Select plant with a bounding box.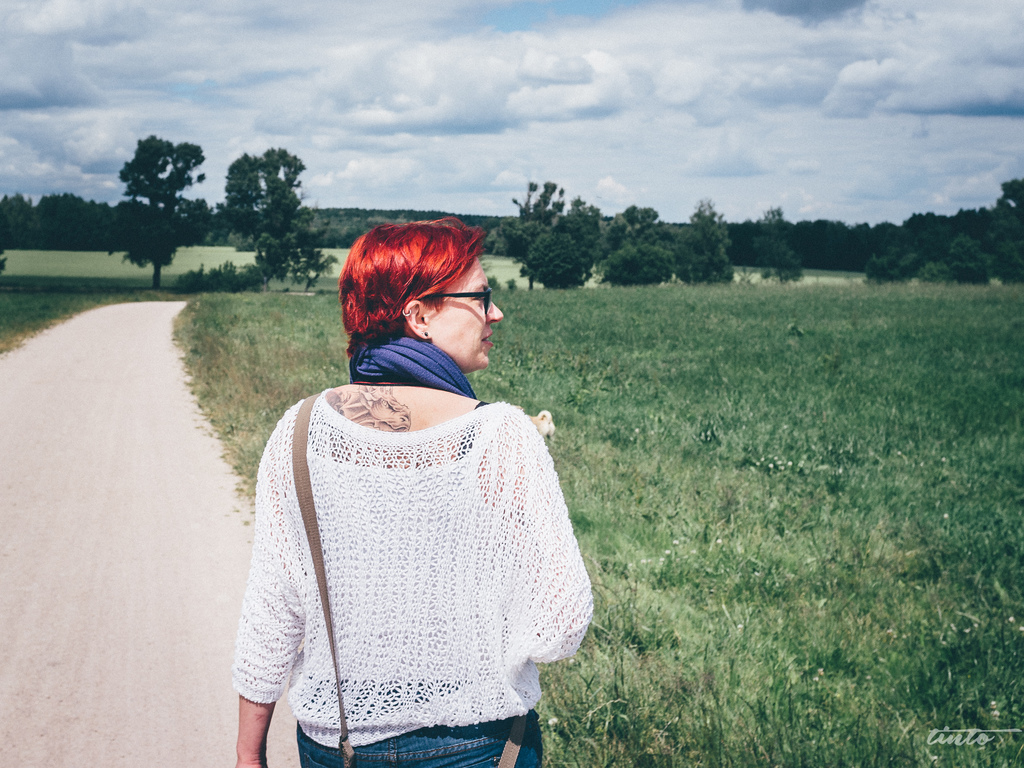
{"left": 485, "top": 272, "right": 500, "bottom": 293}.
